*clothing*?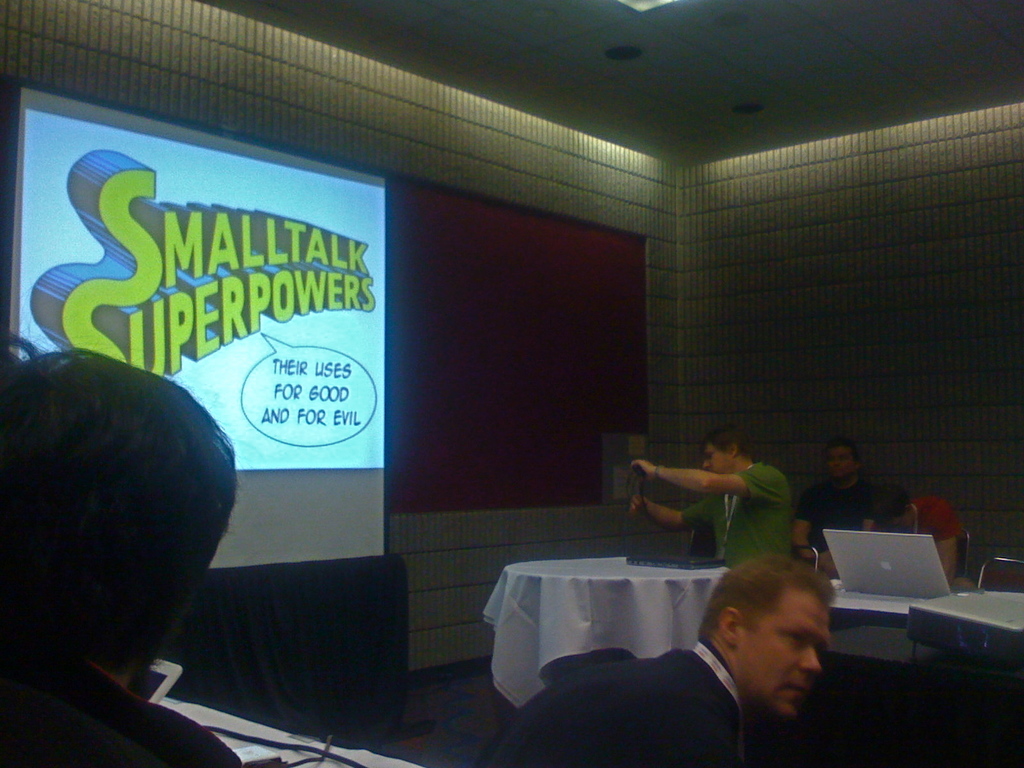
[left=785, top=468, right=902, bottom=563]
